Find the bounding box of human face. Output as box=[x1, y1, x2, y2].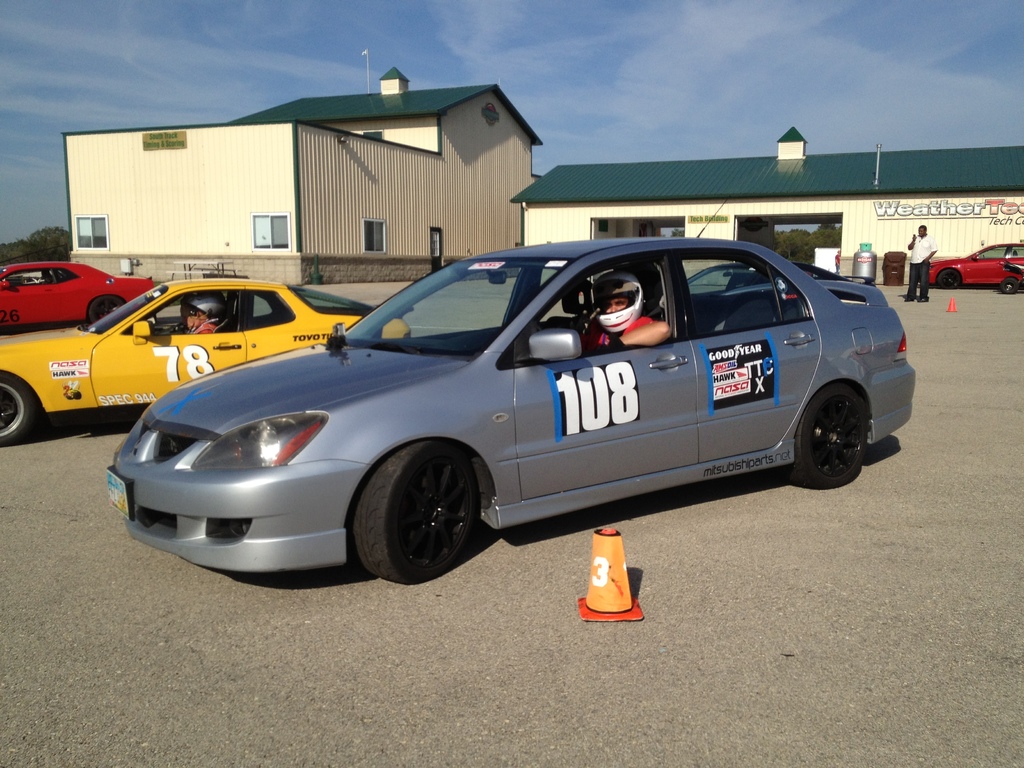
box=[596, 294, 629, 312].
